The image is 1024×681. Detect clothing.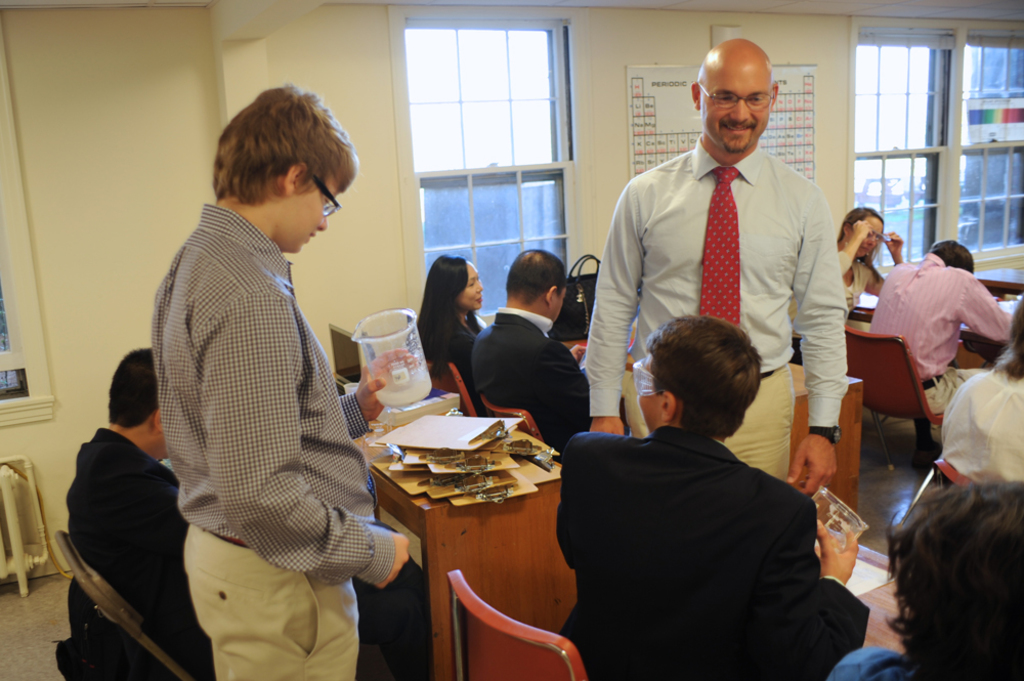
Detection: 940:363:1023:490.
